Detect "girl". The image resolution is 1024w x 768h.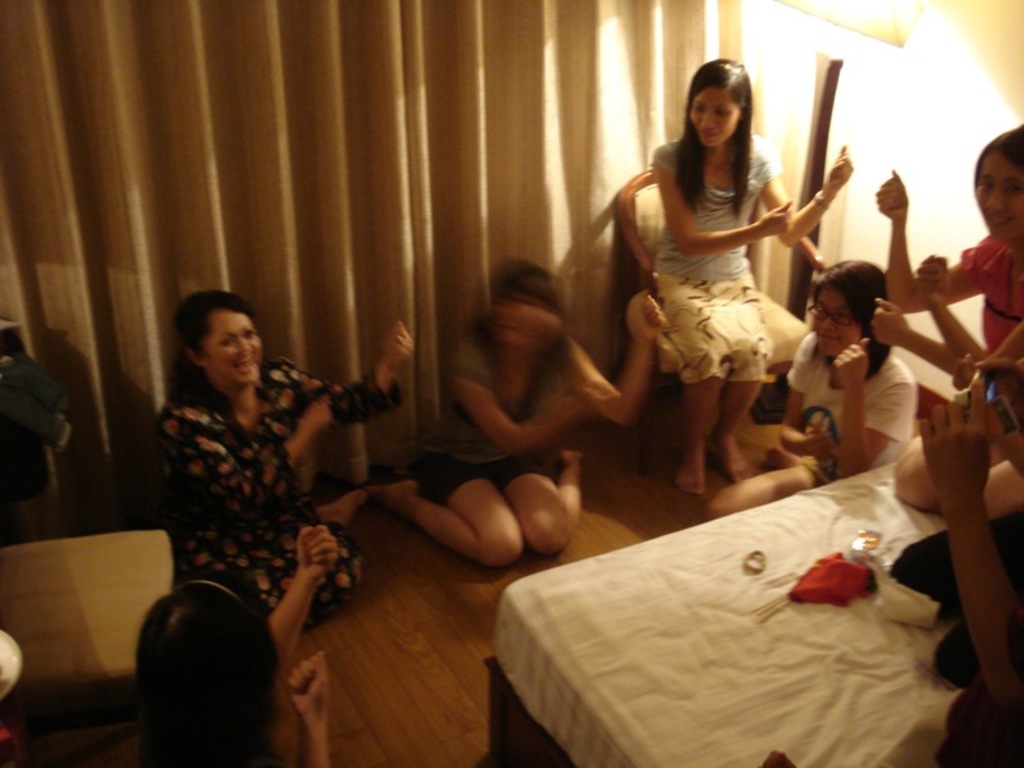
bbox=(704, 259, 916, 520).
